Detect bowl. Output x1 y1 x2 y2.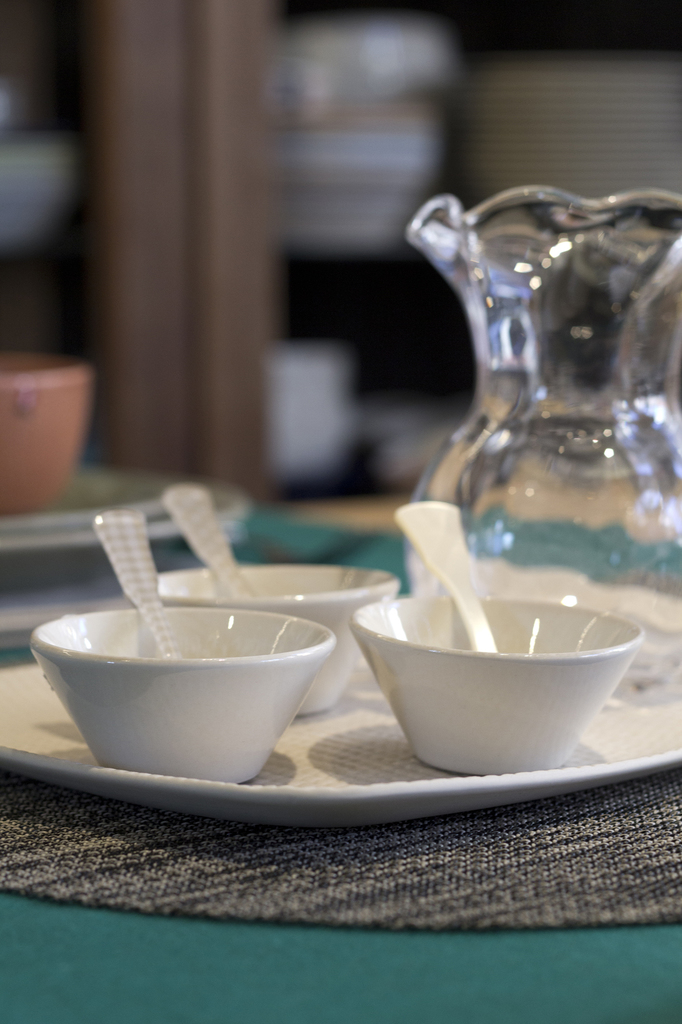
342 587 644 776.
